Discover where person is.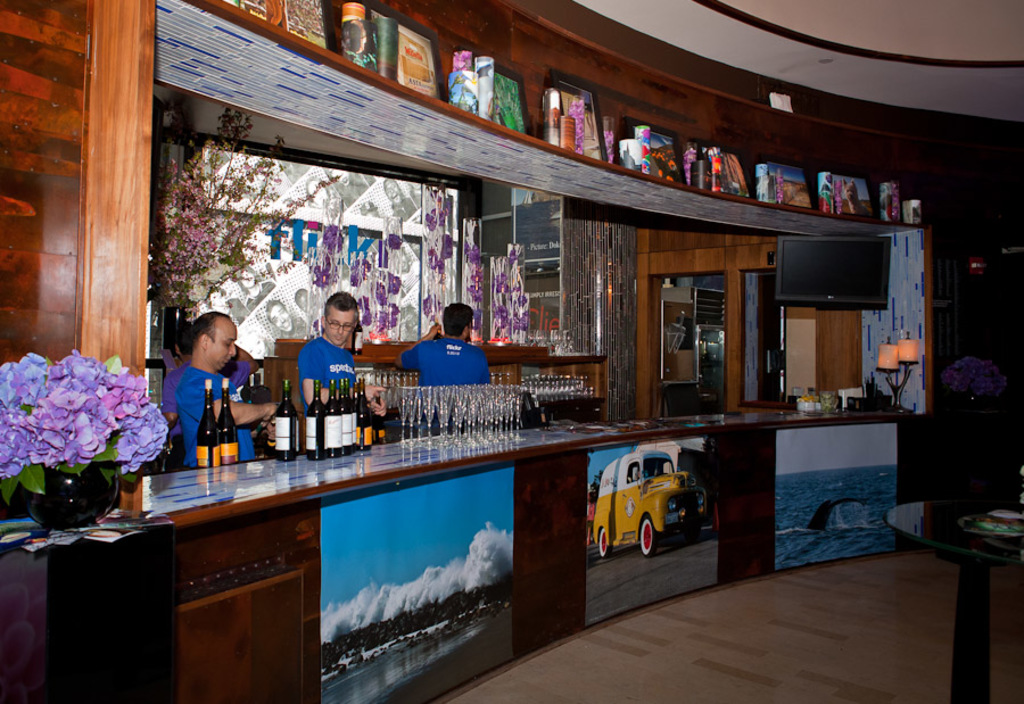
Discovered at box(391, 305, 492, 391).
